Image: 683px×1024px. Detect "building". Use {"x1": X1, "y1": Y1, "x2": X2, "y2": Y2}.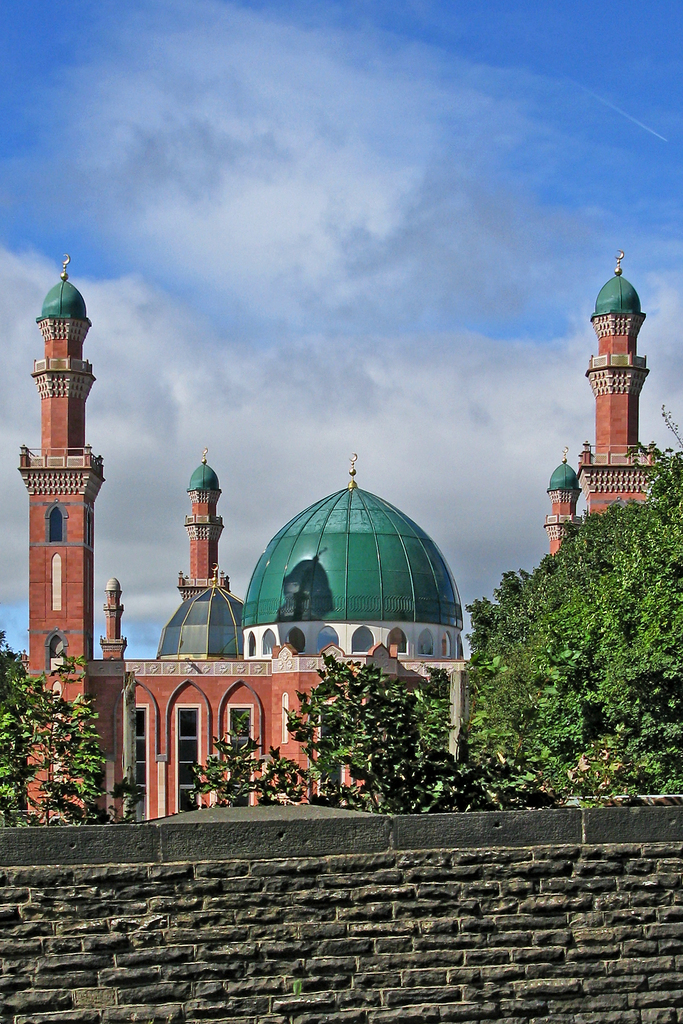
{"x1": 22, "y1": 262, "x2": 650, "y2": 824}.
